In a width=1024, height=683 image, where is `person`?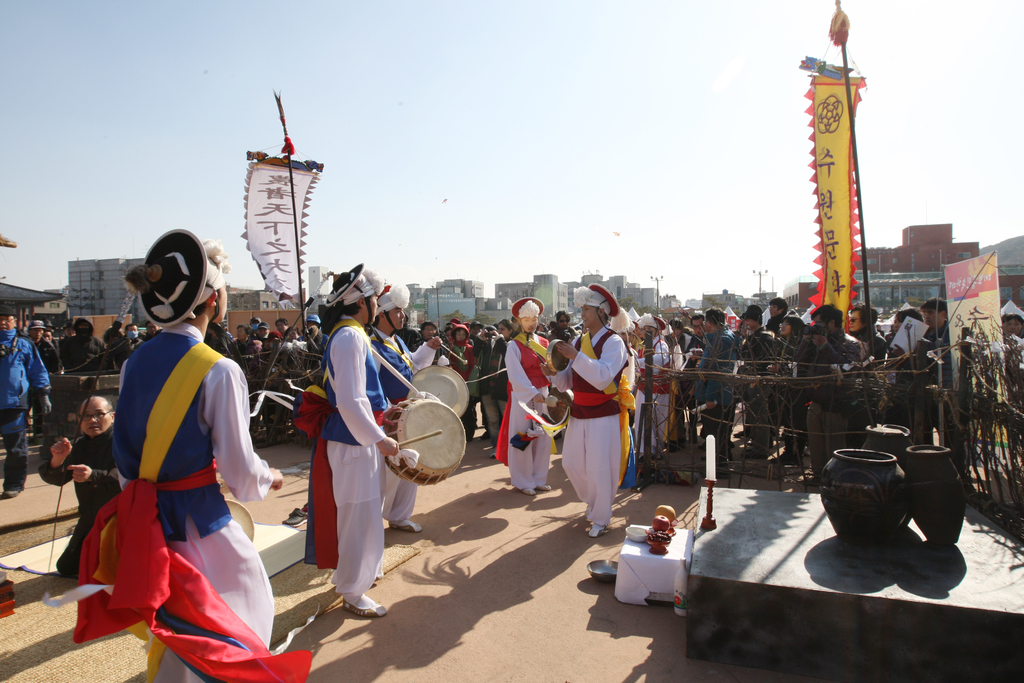
[x1=501, y1=305, x2=564, y2=499].
